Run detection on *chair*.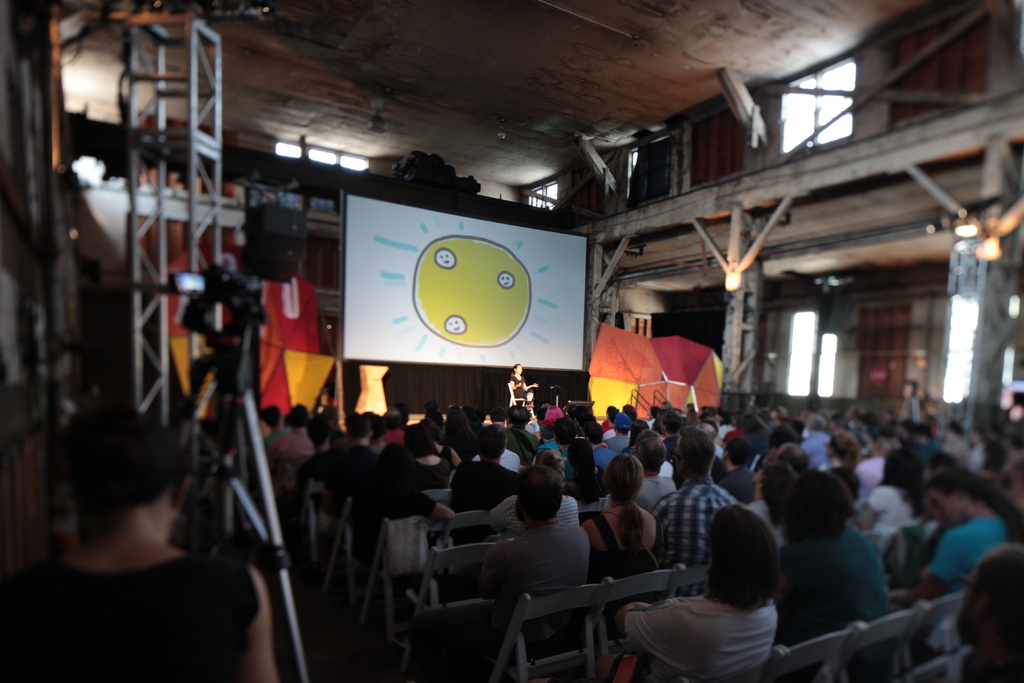
Result: <region>757, 621, 861, 682</region>.
